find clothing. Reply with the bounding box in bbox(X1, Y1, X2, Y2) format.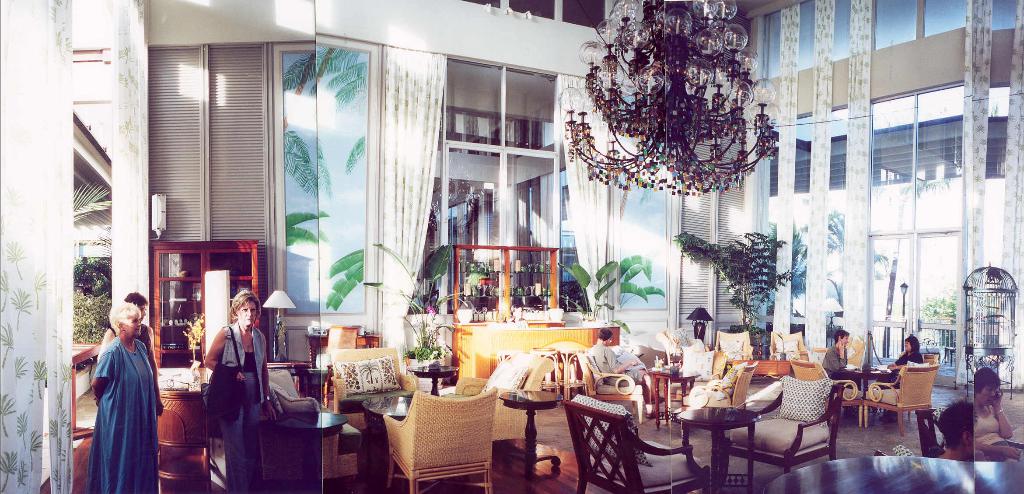
bbox(90, 337, 163, 493).
